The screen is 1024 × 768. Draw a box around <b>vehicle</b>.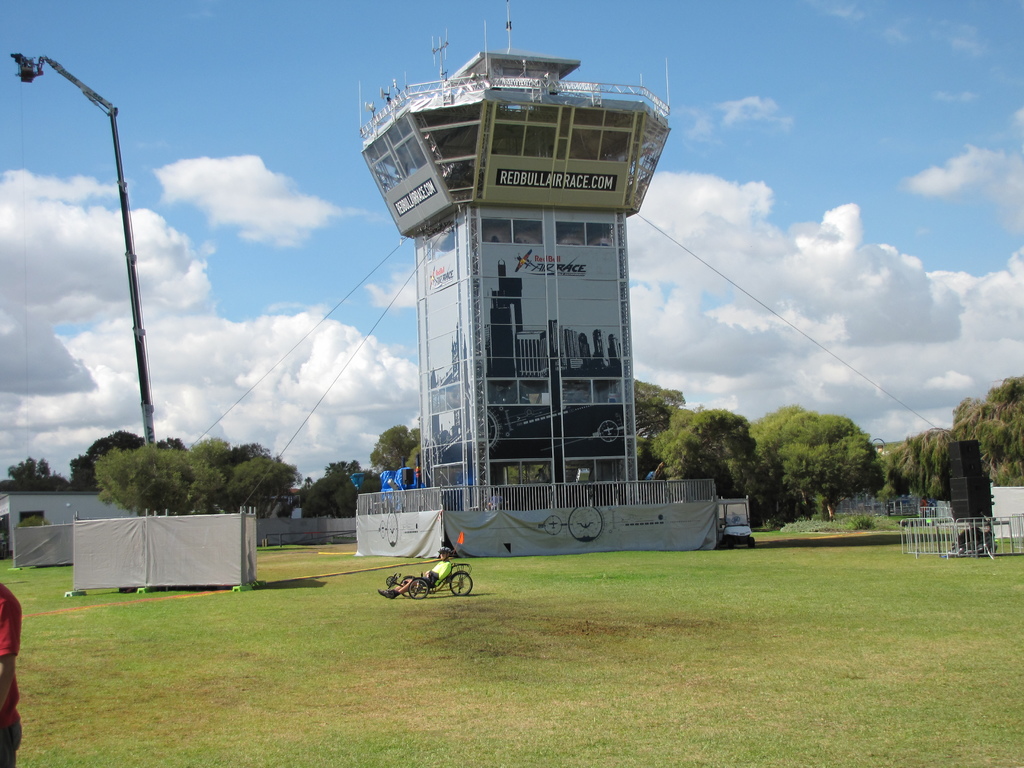
crop(384, 562, 474, 602).
